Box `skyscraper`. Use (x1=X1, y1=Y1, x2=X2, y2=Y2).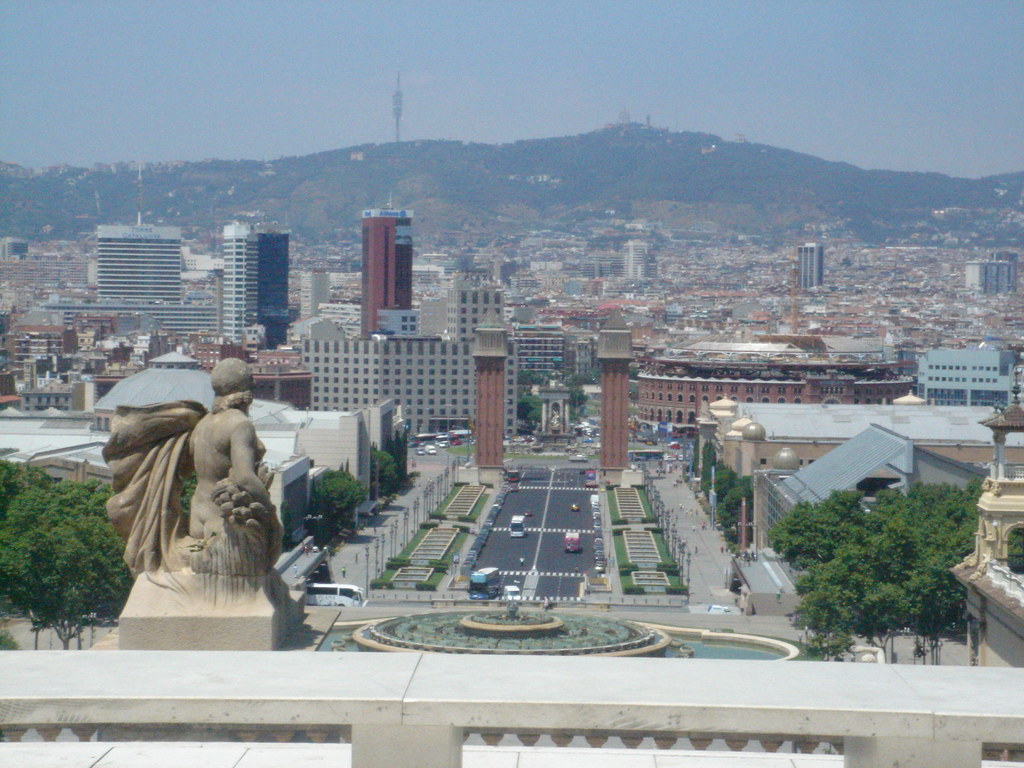
(x1=790, y1=240, x2=836, y2=298).
